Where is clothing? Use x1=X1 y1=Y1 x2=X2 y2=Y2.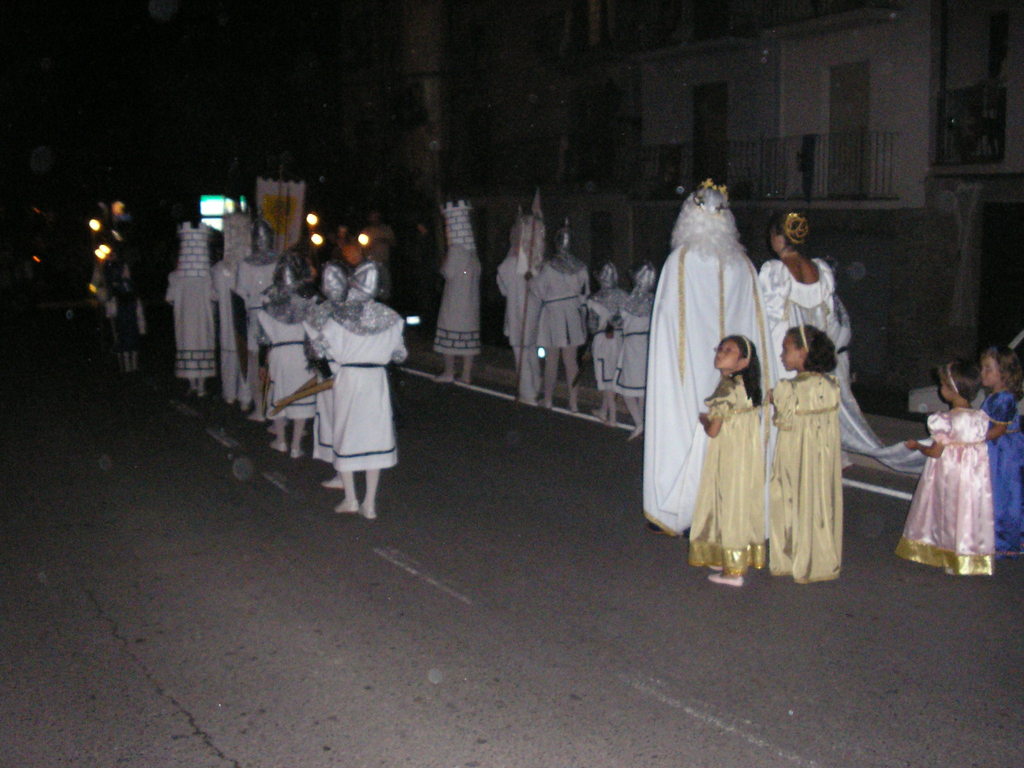
x1=164 y1=270 x2=223 y2=372.
